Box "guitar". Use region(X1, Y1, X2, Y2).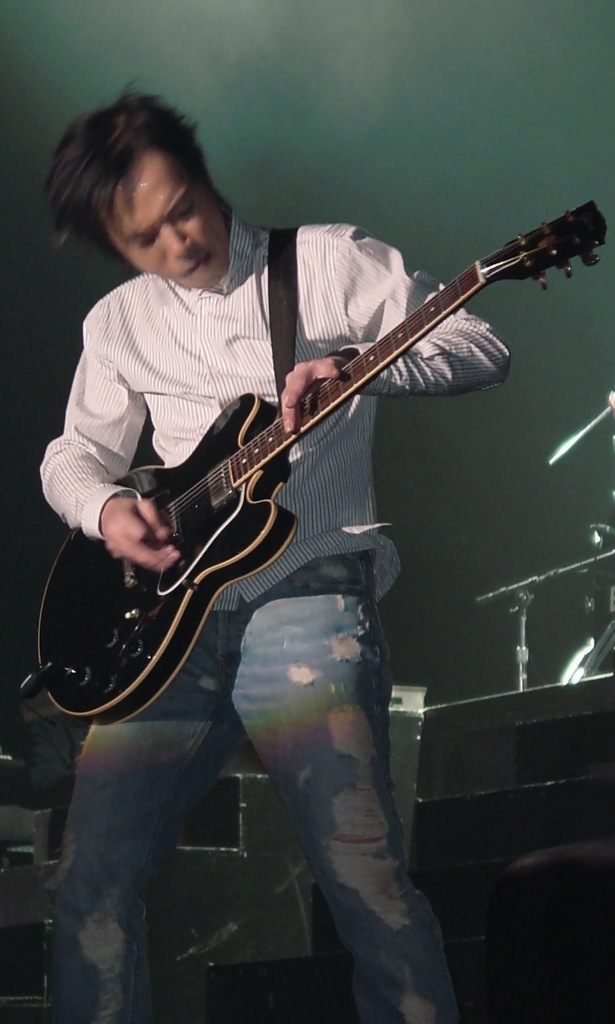
region(53, 214, 582, 704).
